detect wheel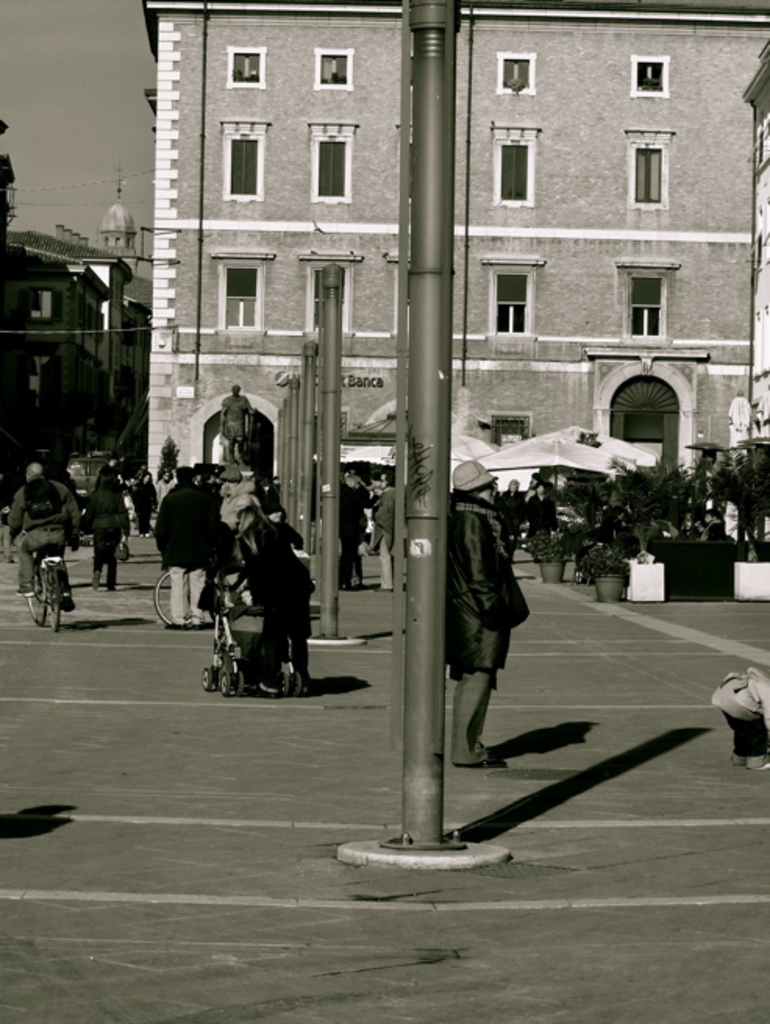
276/674/289/695
